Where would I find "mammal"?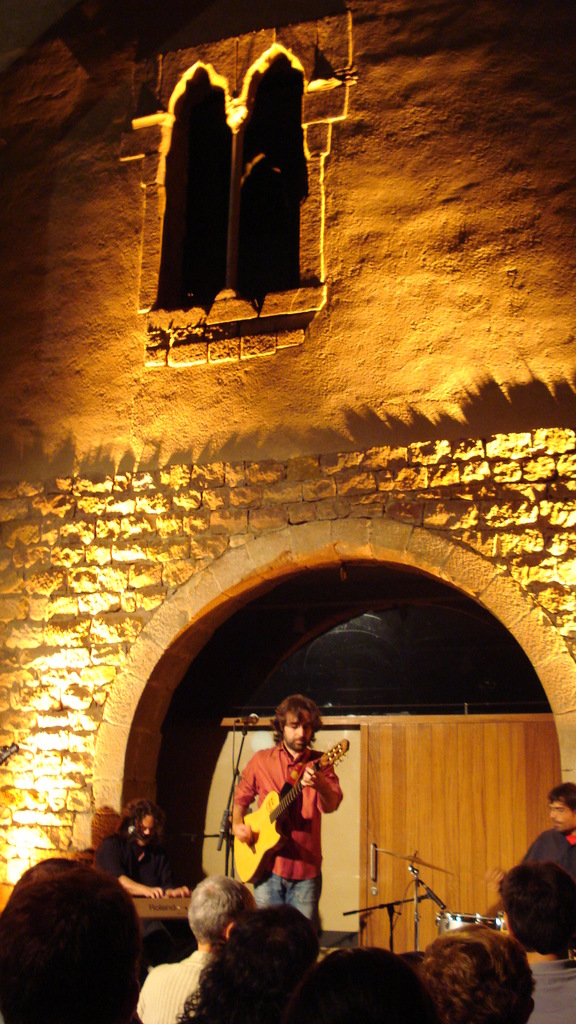
At [x1=172, y1=916, x2=331, y2=1023].
